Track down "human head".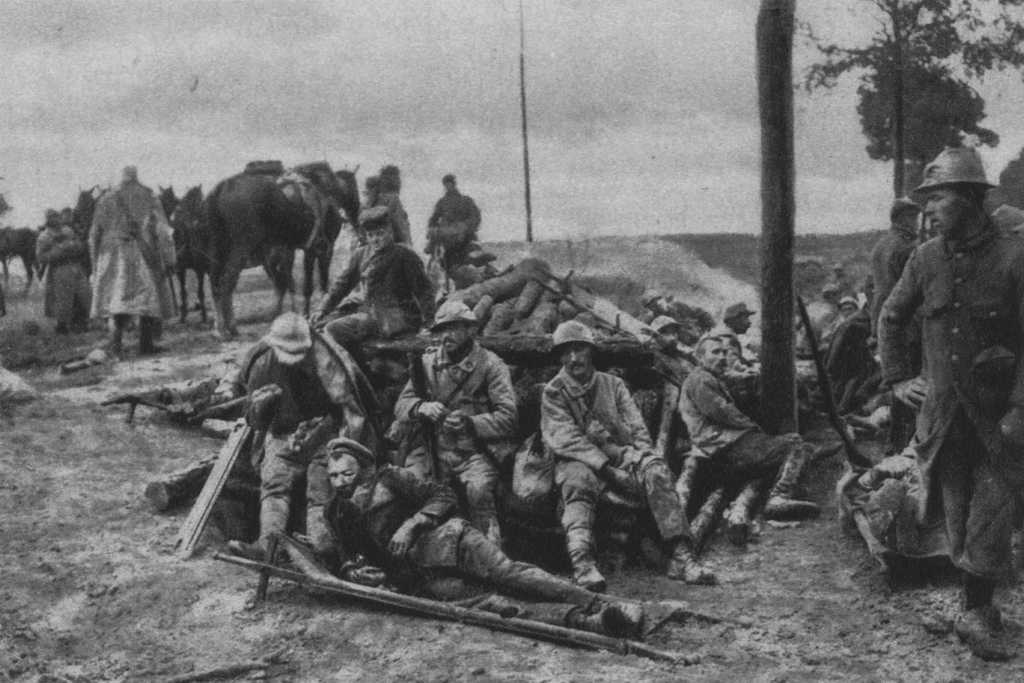
Tracked to [left=115, top=162, right=136, bottom=188].
